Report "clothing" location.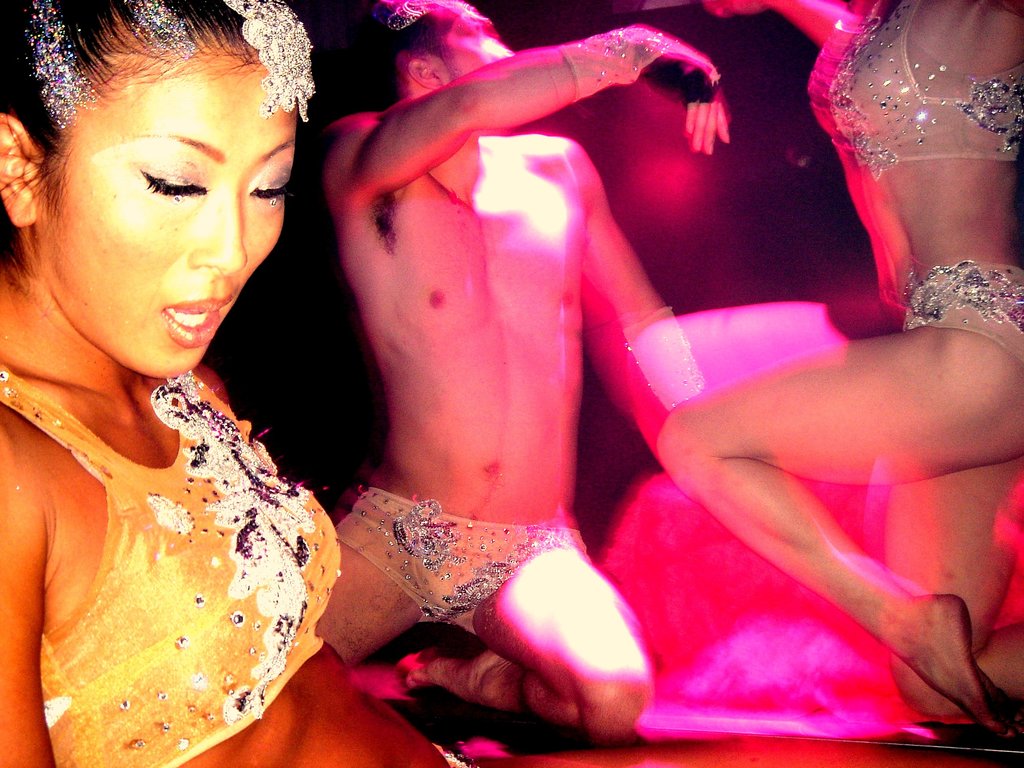
Report: [339, 488, 572, 621].
